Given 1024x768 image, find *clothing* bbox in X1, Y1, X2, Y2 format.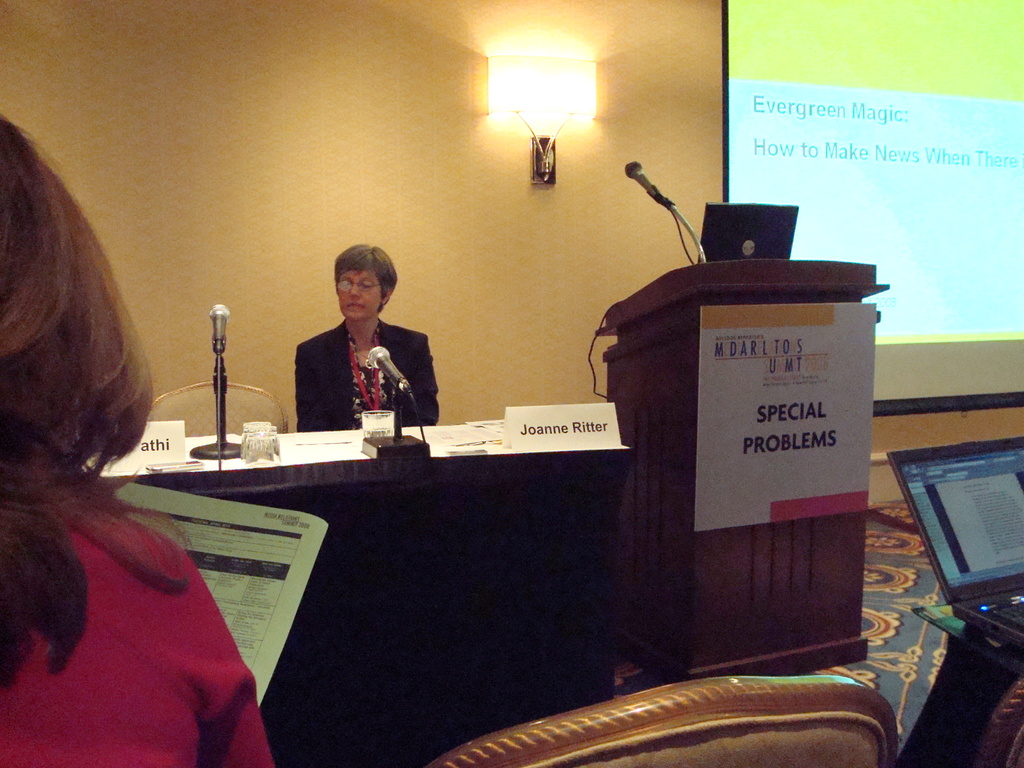
6, 367, 265, 764.
